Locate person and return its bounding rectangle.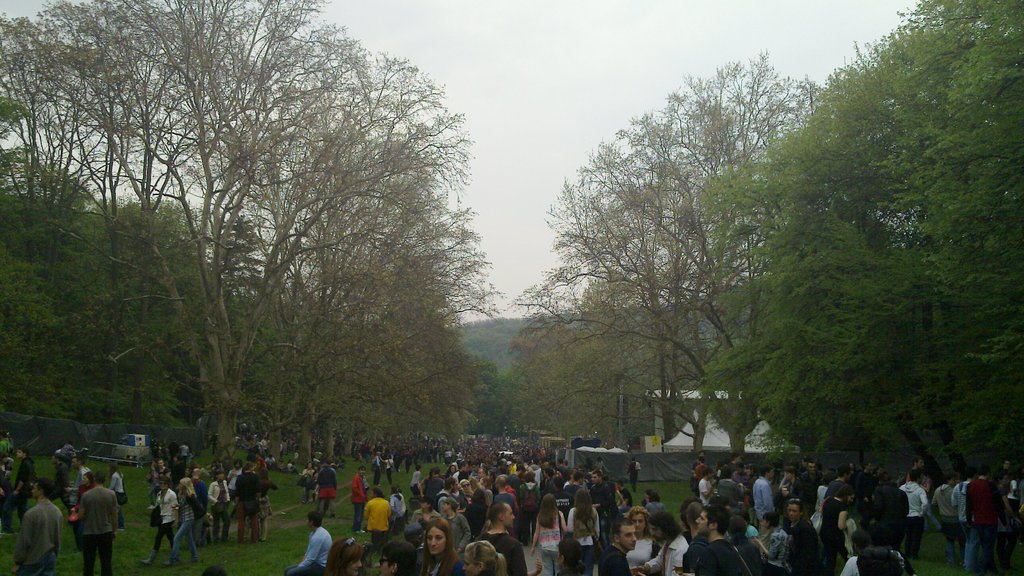
left=0, top=473, right=65, bottom=575.
